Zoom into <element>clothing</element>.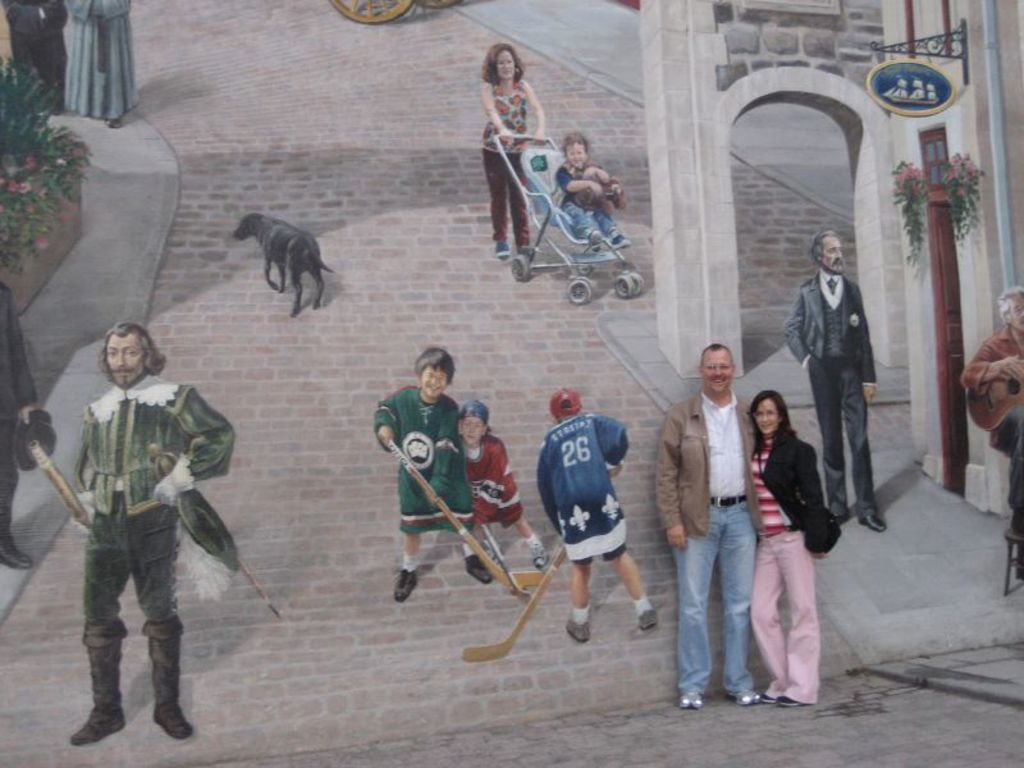
Zoom target: 553 164 618 237.
